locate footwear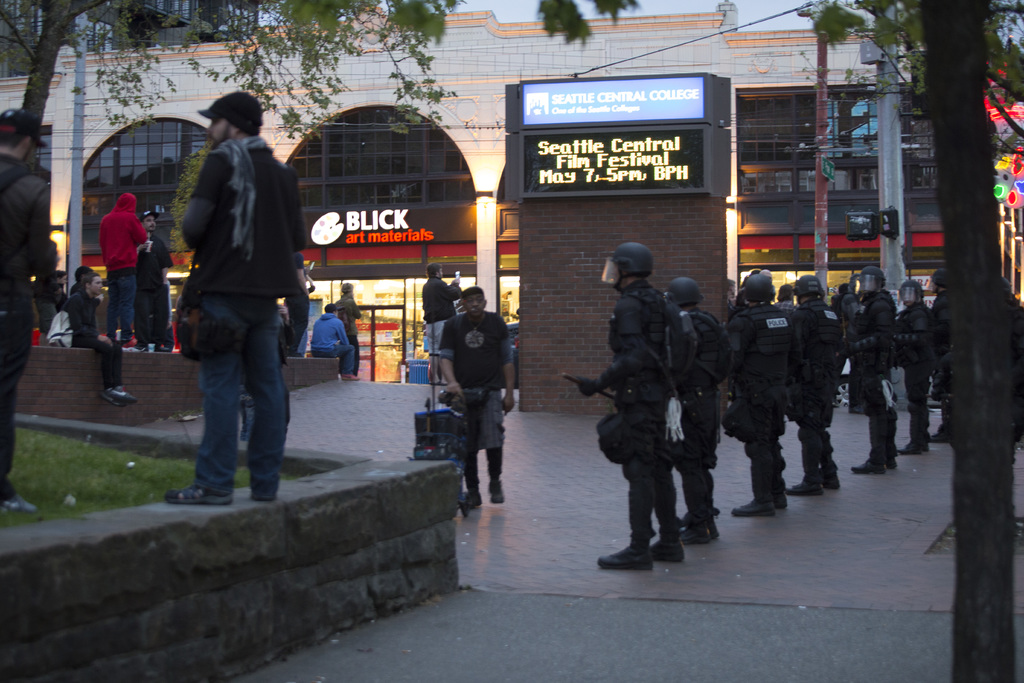
596,547,655,573
